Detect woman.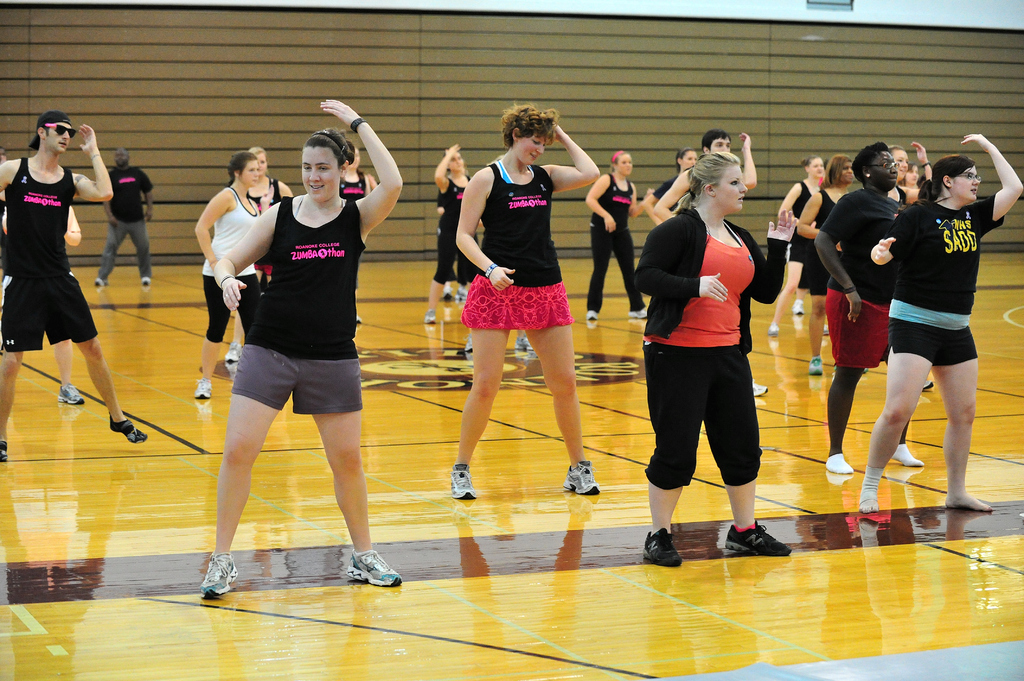
Detected at [587,147,651,321].
